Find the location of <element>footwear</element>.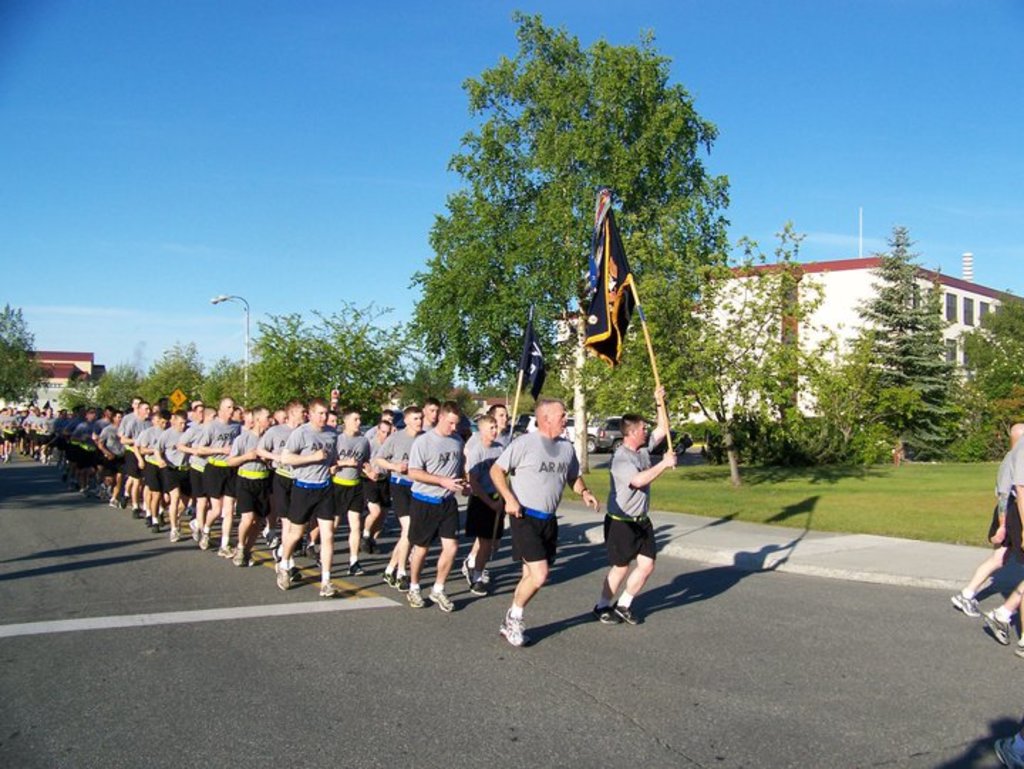
Location: [left=994, top=738, right=1023, bottom=768].
